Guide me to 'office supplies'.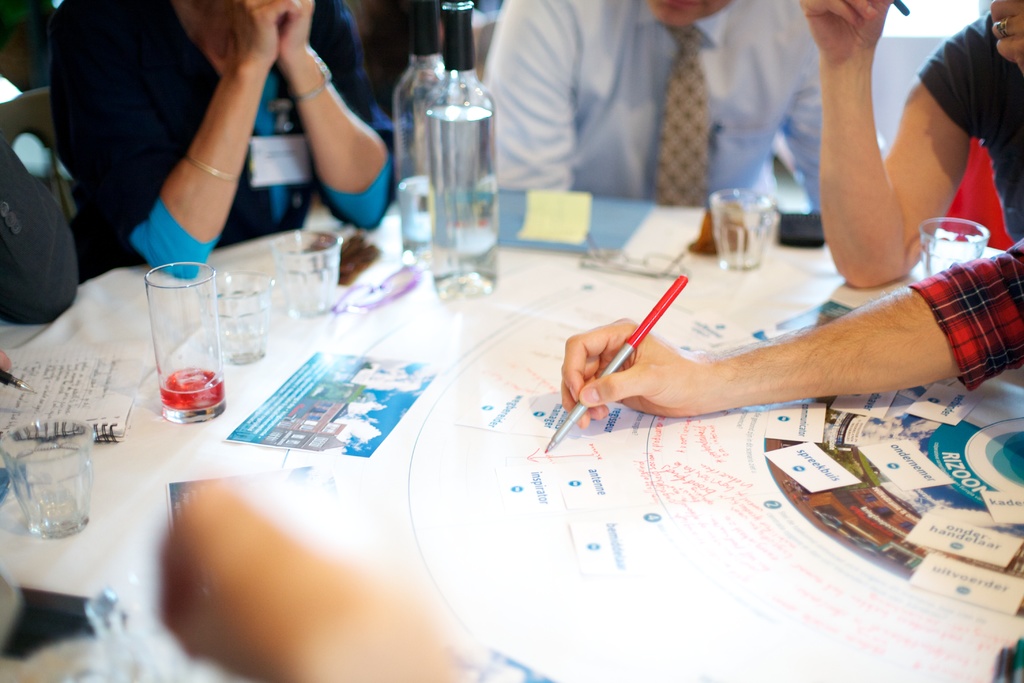
Guidance: x1=0 y1=365 x2=36 y2=393.
